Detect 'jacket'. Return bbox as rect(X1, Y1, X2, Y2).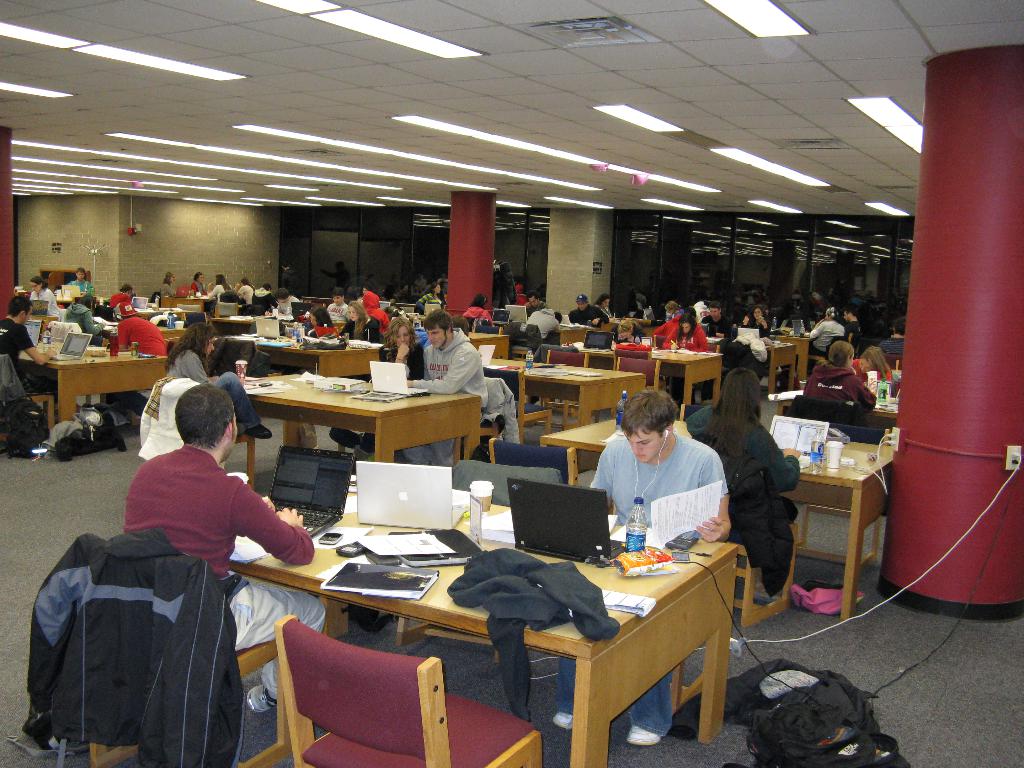
rect(360, 289, 391, 332).
